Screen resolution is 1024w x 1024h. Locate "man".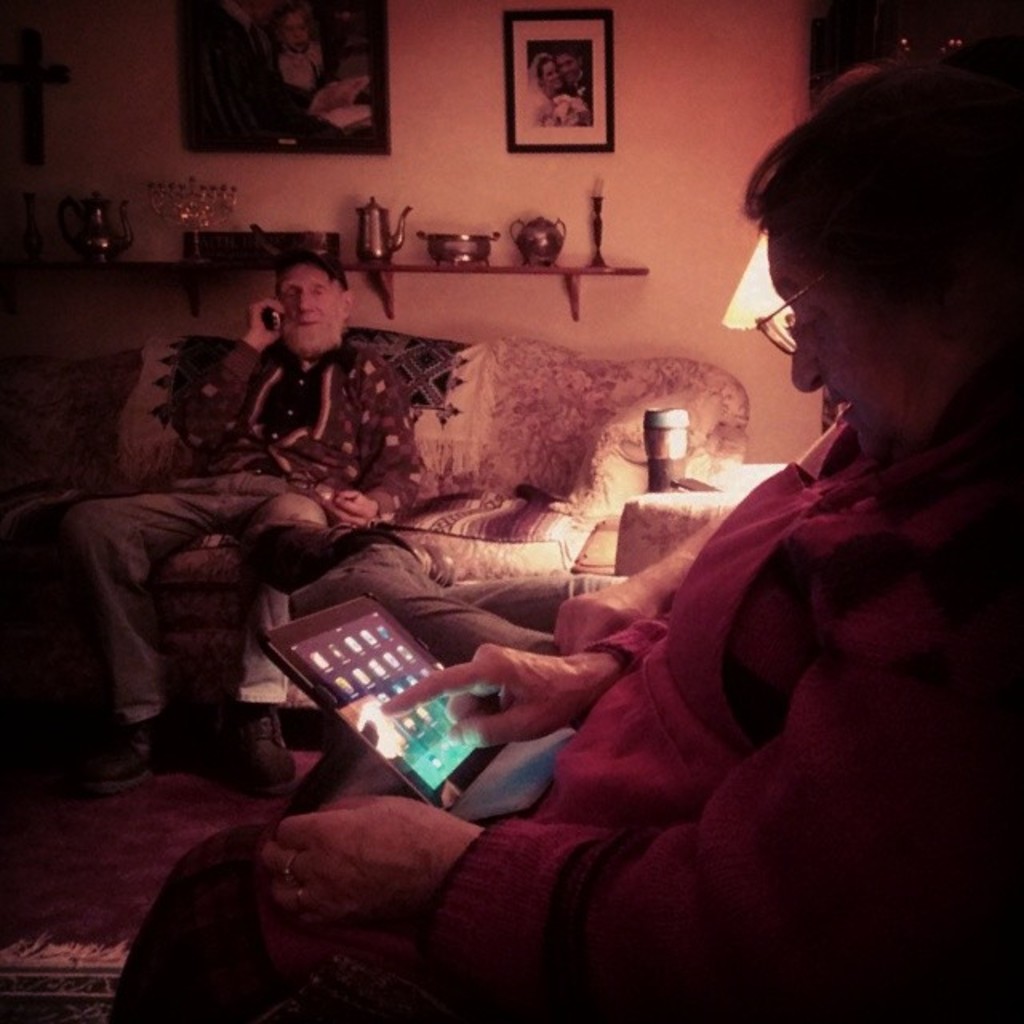
(50,253,430,797).
